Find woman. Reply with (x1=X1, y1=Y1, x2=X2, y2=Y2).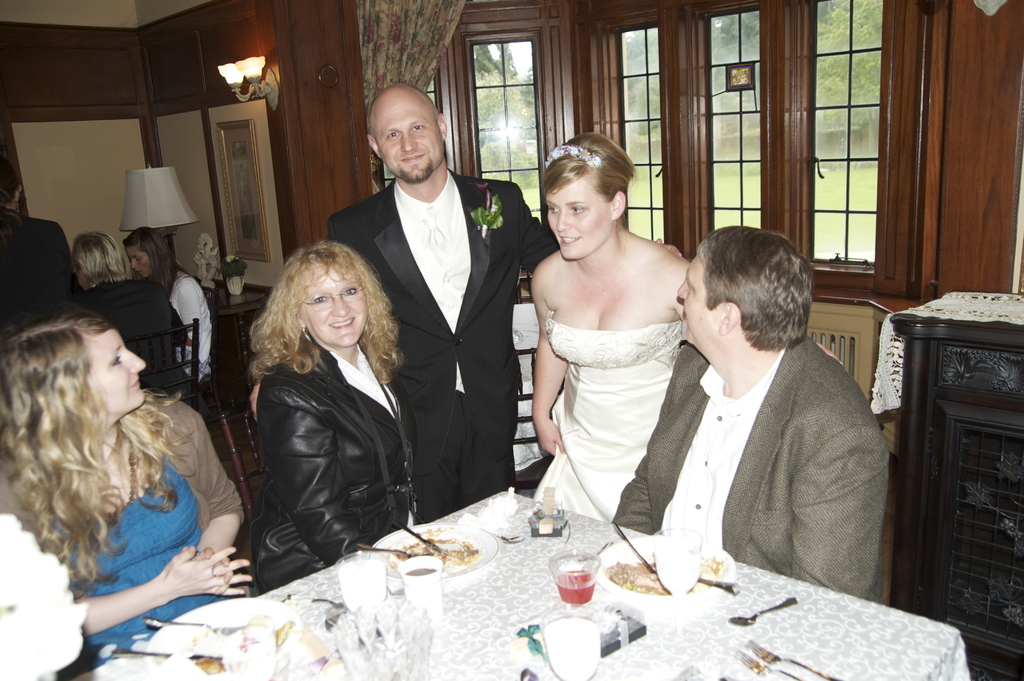
(x1=74, y1=233, x2=186, y2=396).
